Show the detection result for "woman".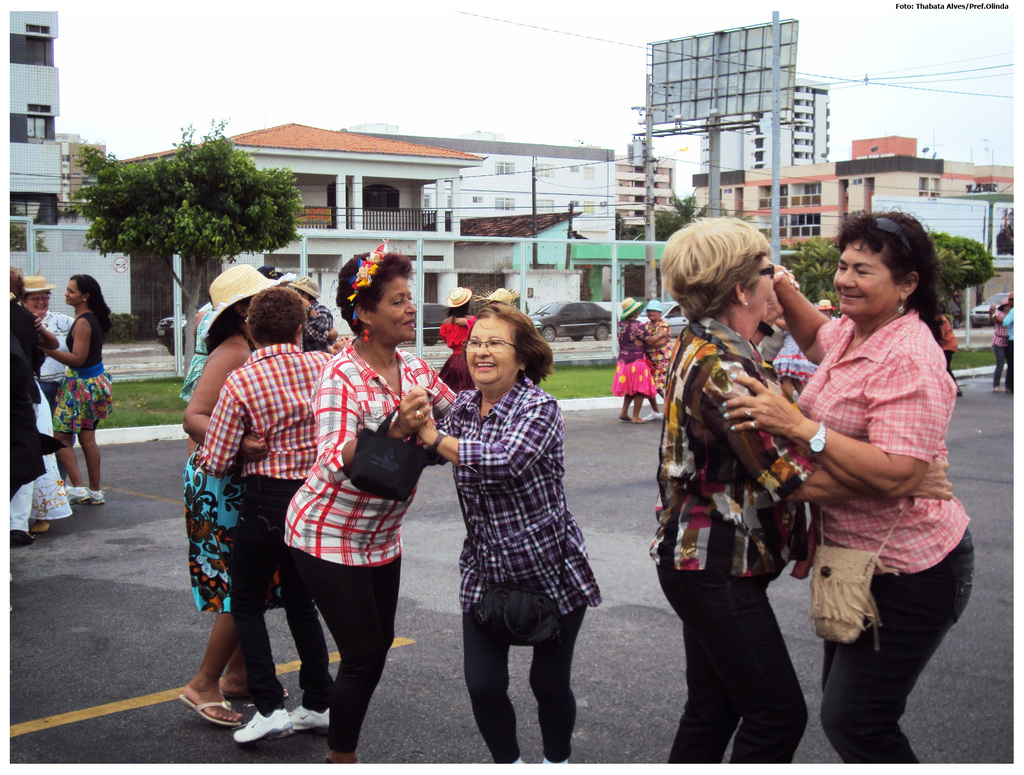
[x1=184, y1=260, x2=289, y2=726].
